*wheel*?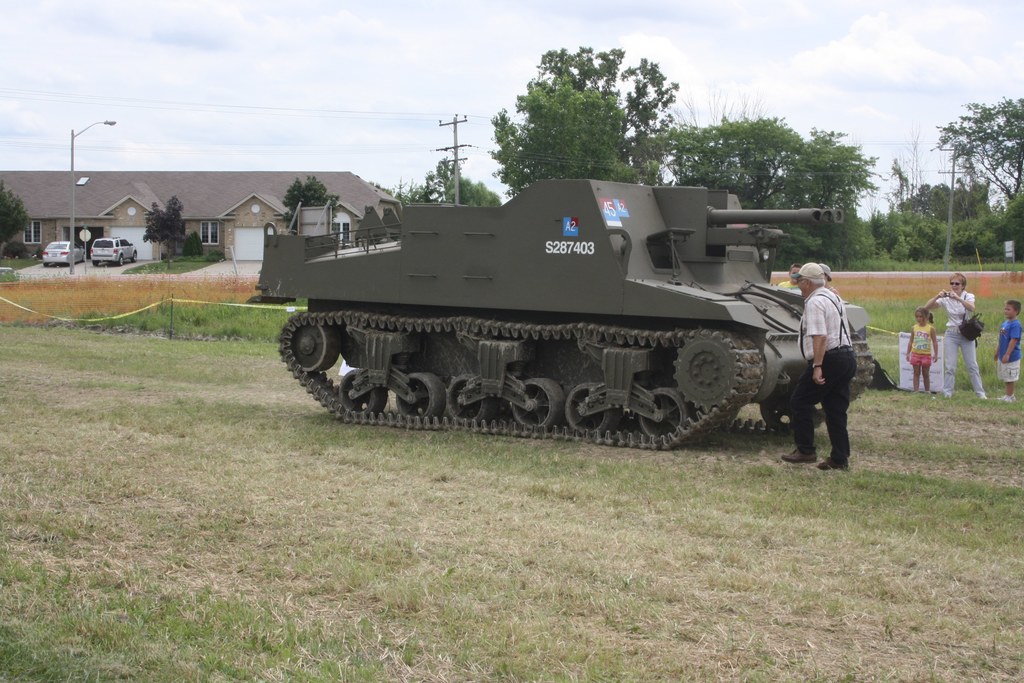
[447, 374, 493, 422]
